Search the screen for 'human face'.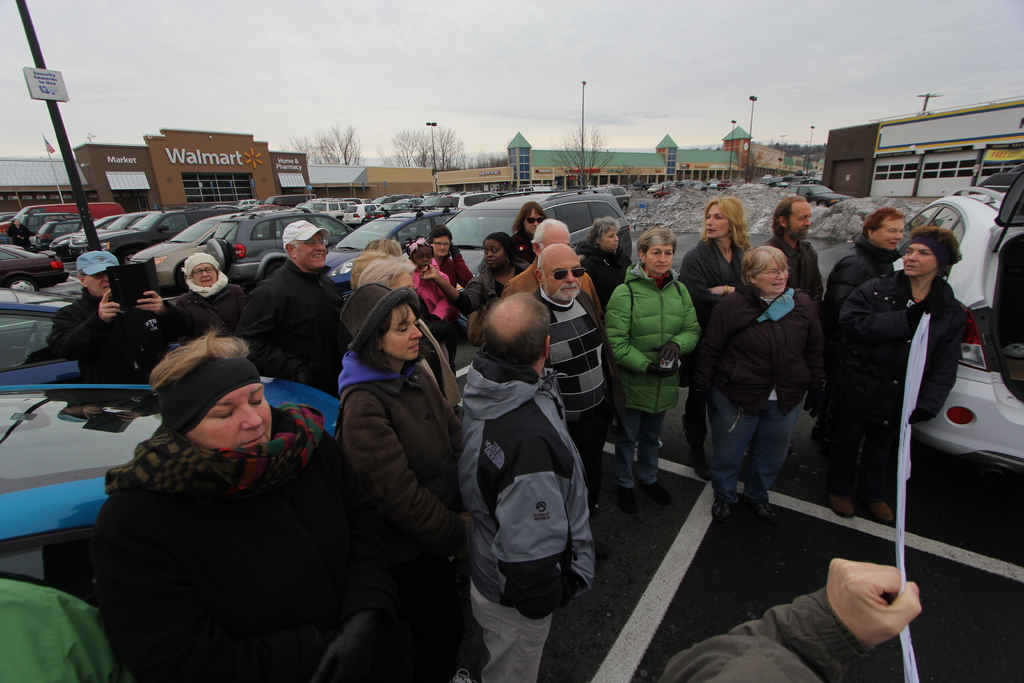
Found at 194, 373, 283, 454.
